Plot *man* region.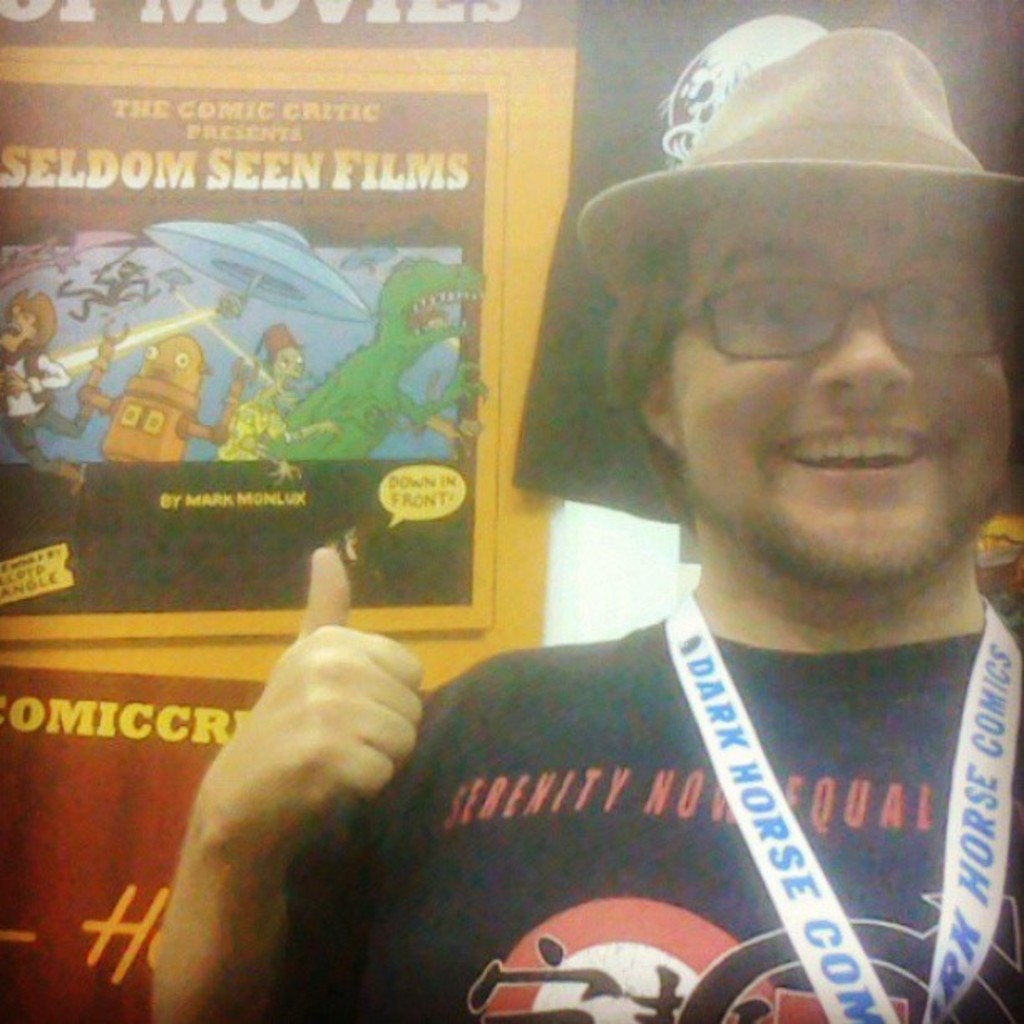
Plotted at x1=218 y1=316 x2=335 y2=485.
